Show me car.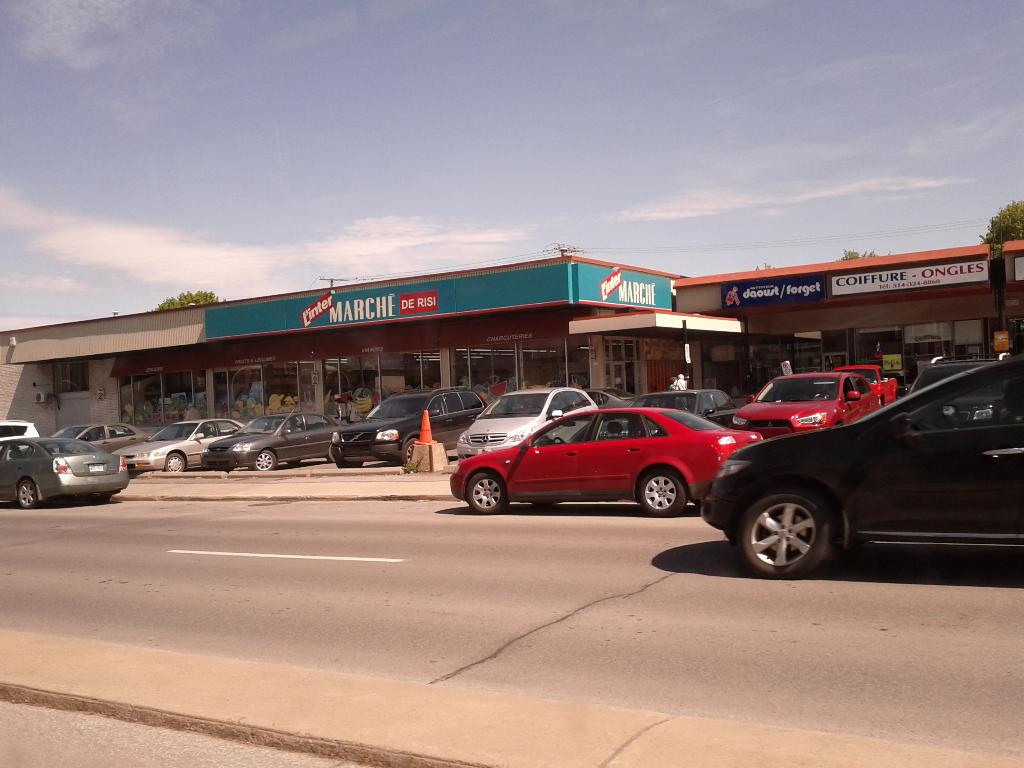
car is here: (110, 421, 260, 476).
